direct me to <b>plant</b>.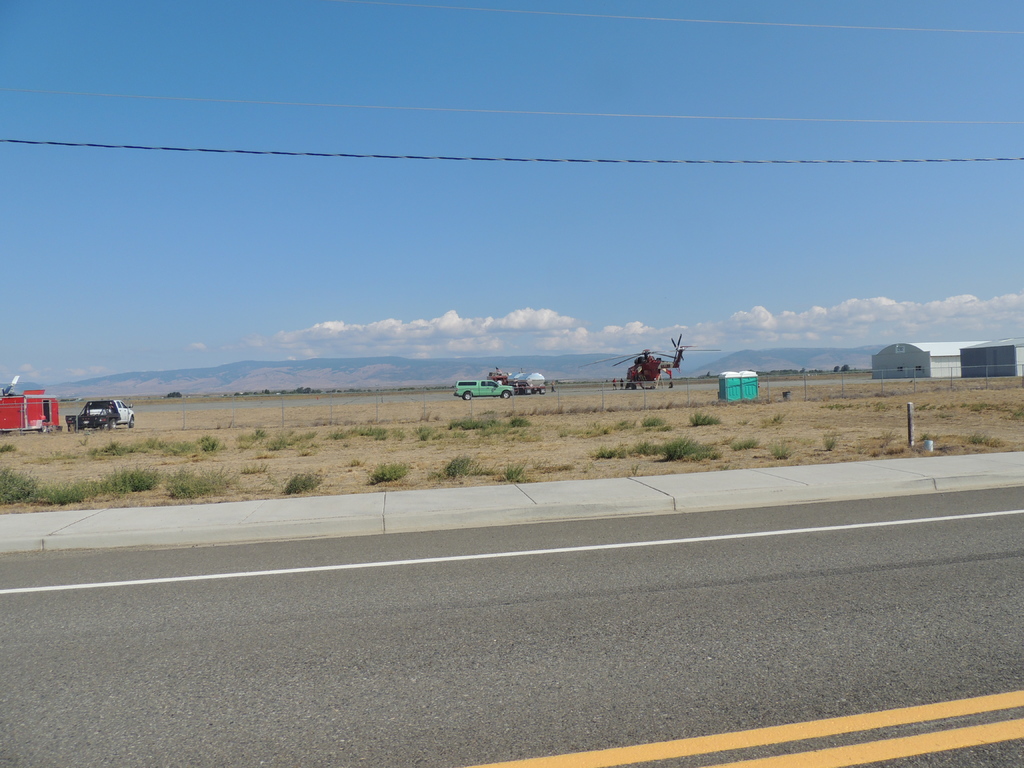
Direction: detection(285, 470, 323, 492).
